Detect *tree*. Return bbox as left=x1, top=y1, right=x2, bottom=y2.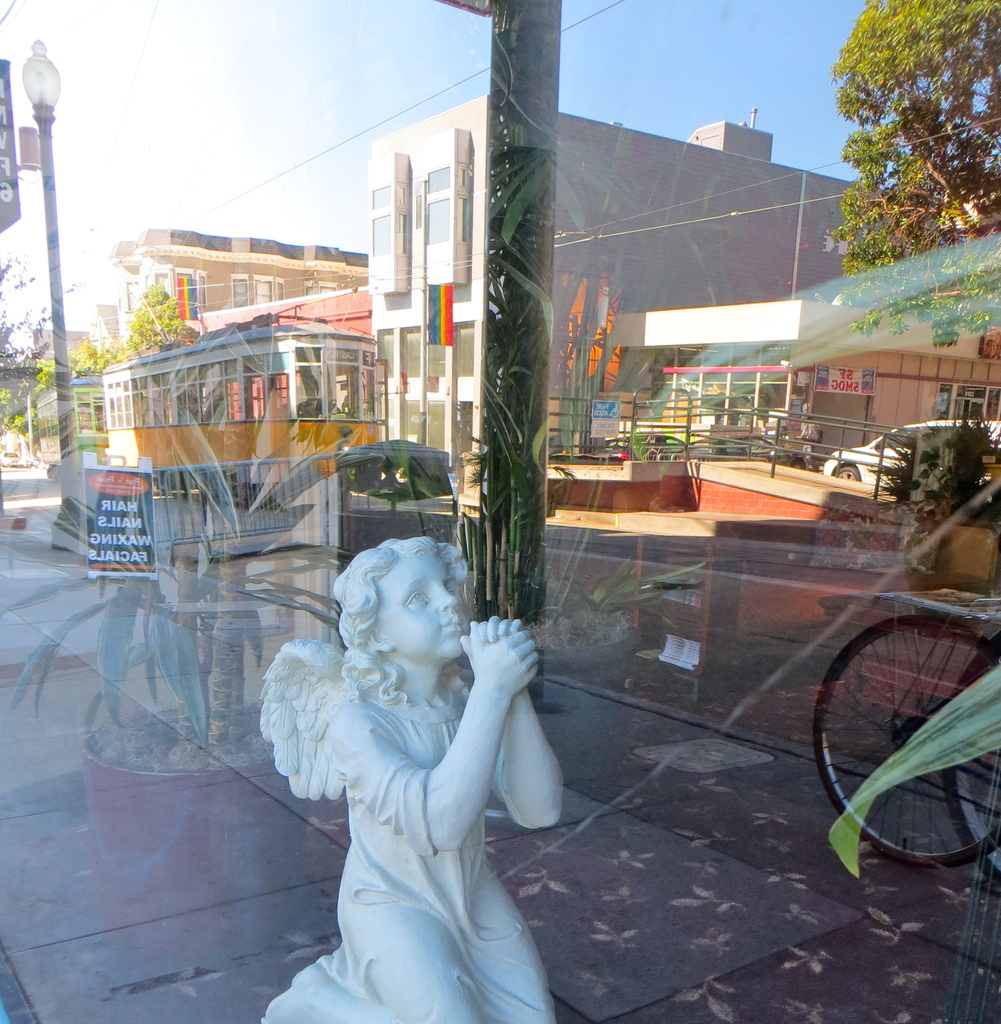
left=828, top=0, right=984, bottom=367.
